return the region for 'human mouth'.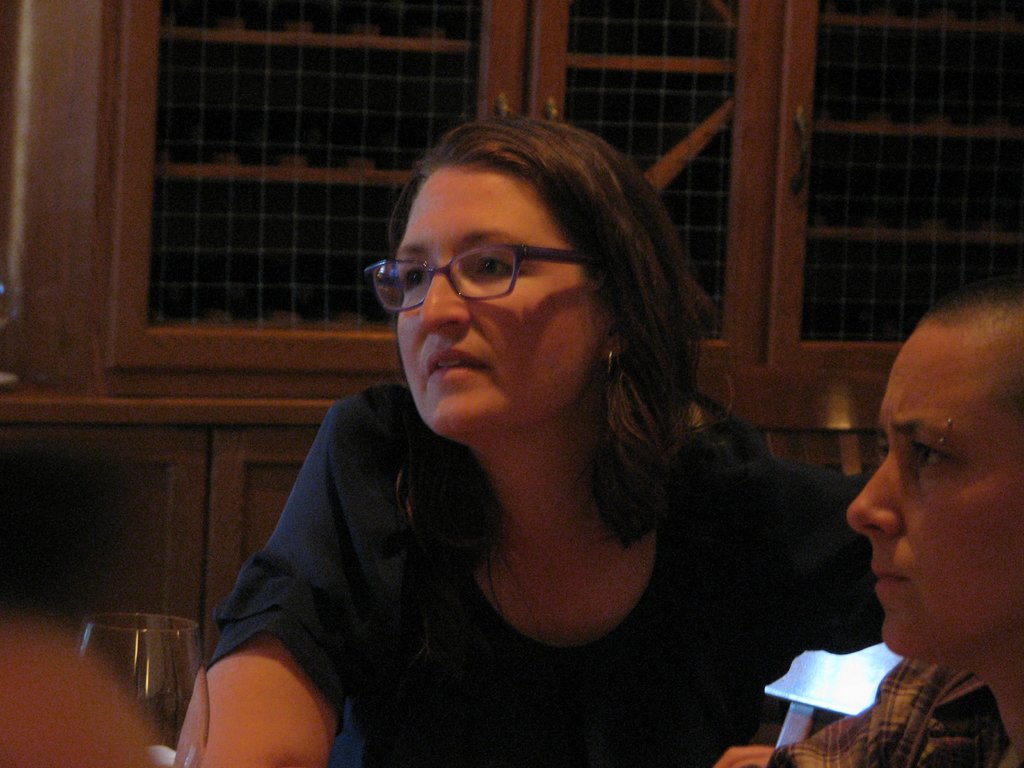
(427, 348, 485, 382).
